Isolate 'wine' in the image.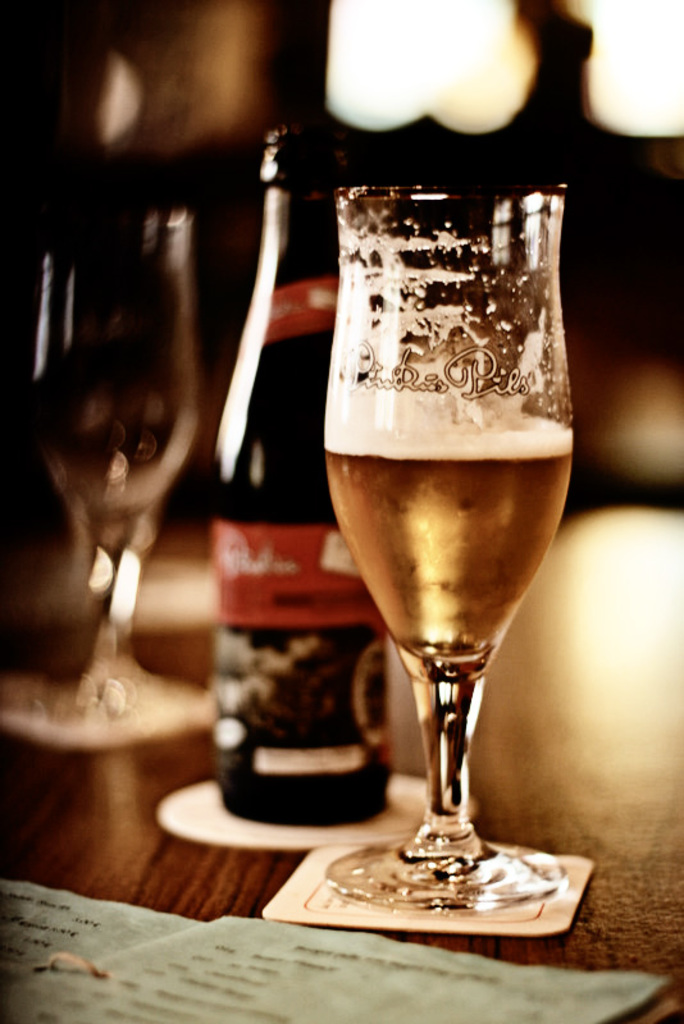
Isolated region: (left=314, top=444, right=576, bottom=650).
